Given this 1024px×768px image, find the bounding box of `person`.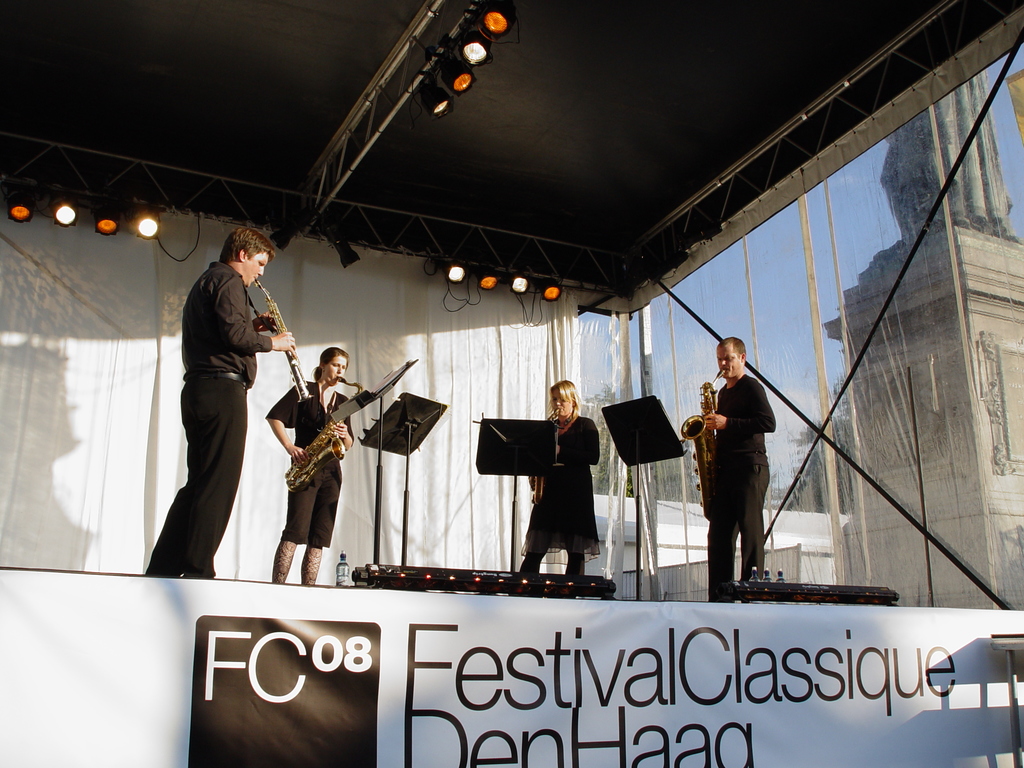
(left=145, top=213, right=297, bottom=573).
